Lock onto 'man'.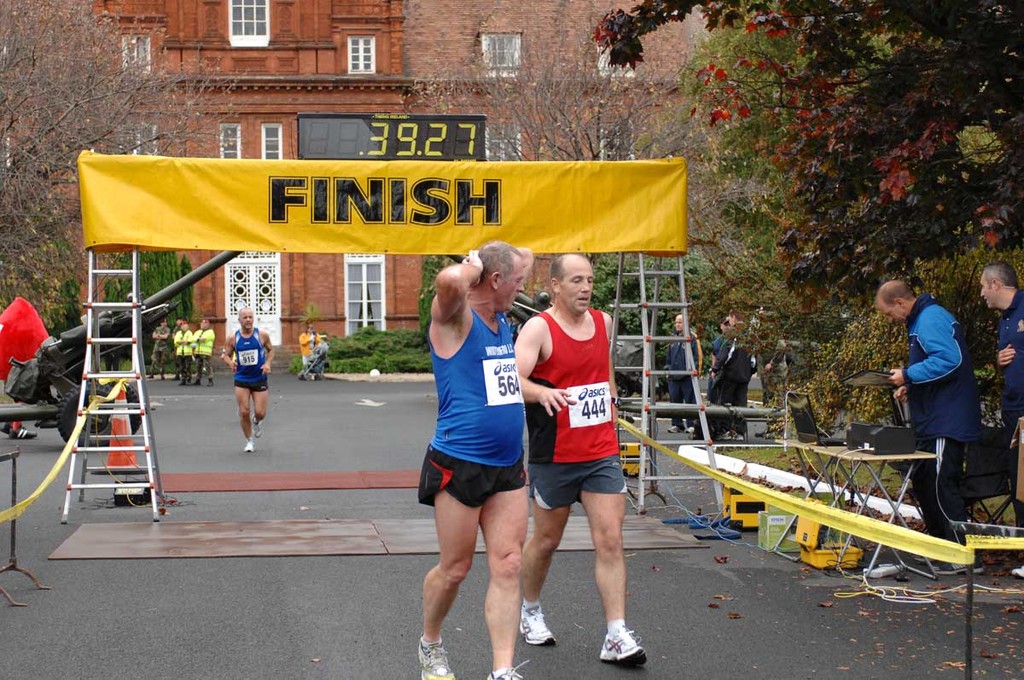
Locked: crop(666, 314, 701, 440).
